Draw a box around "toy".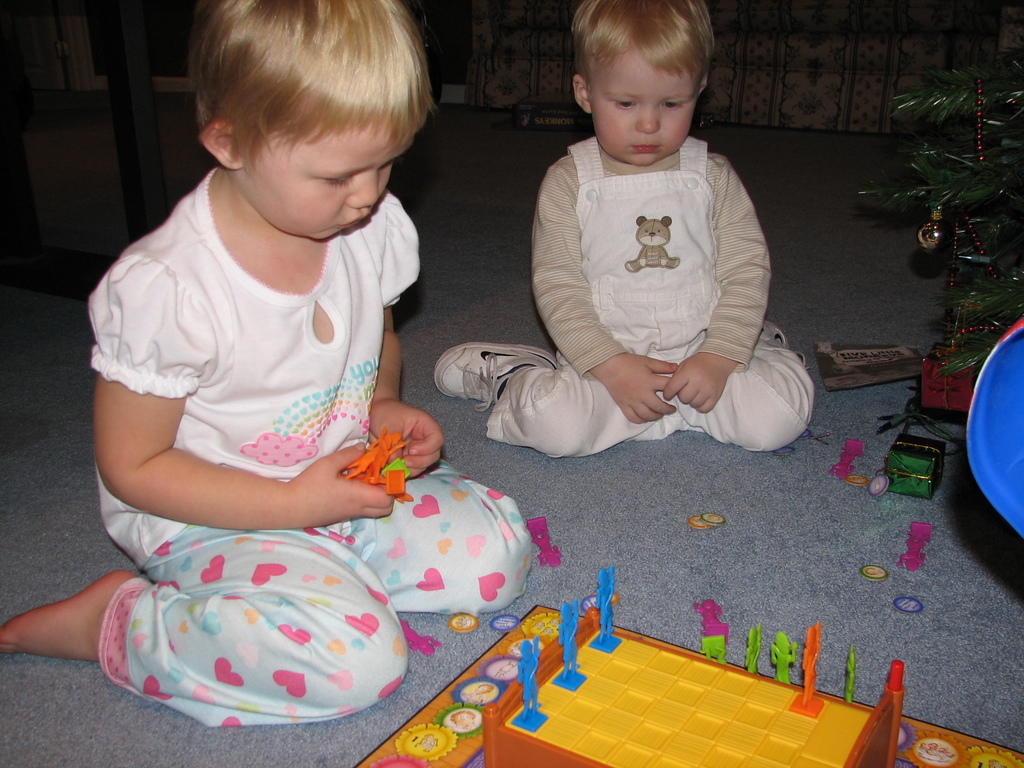
(899,523,929,566).
